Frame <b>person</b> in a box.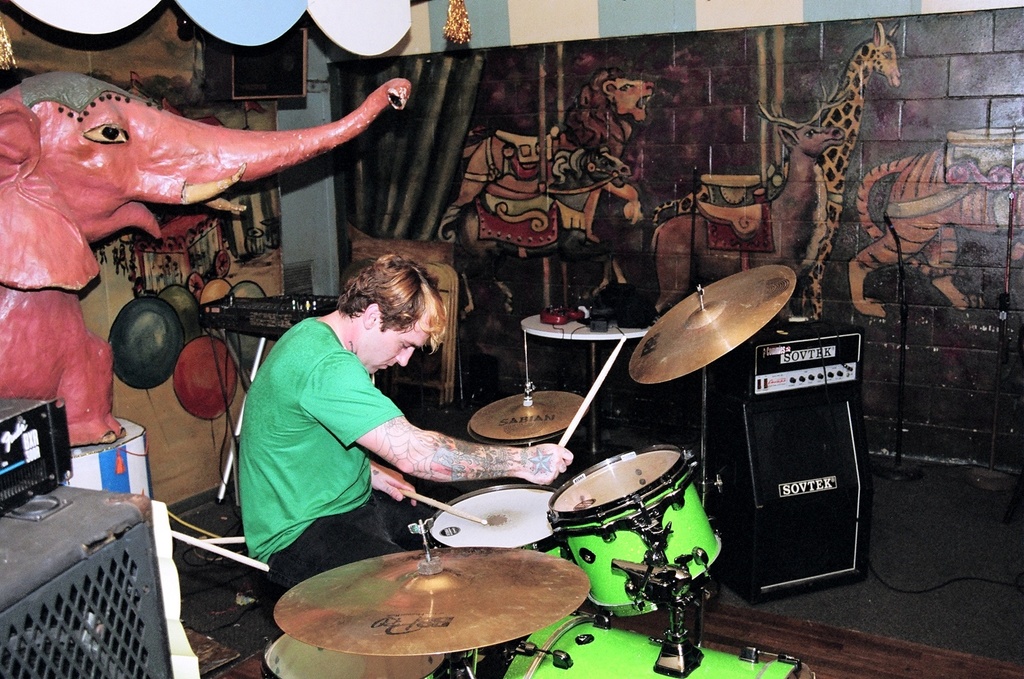
pyautogui.locateOnScreen(237, 249, 573, 589).
